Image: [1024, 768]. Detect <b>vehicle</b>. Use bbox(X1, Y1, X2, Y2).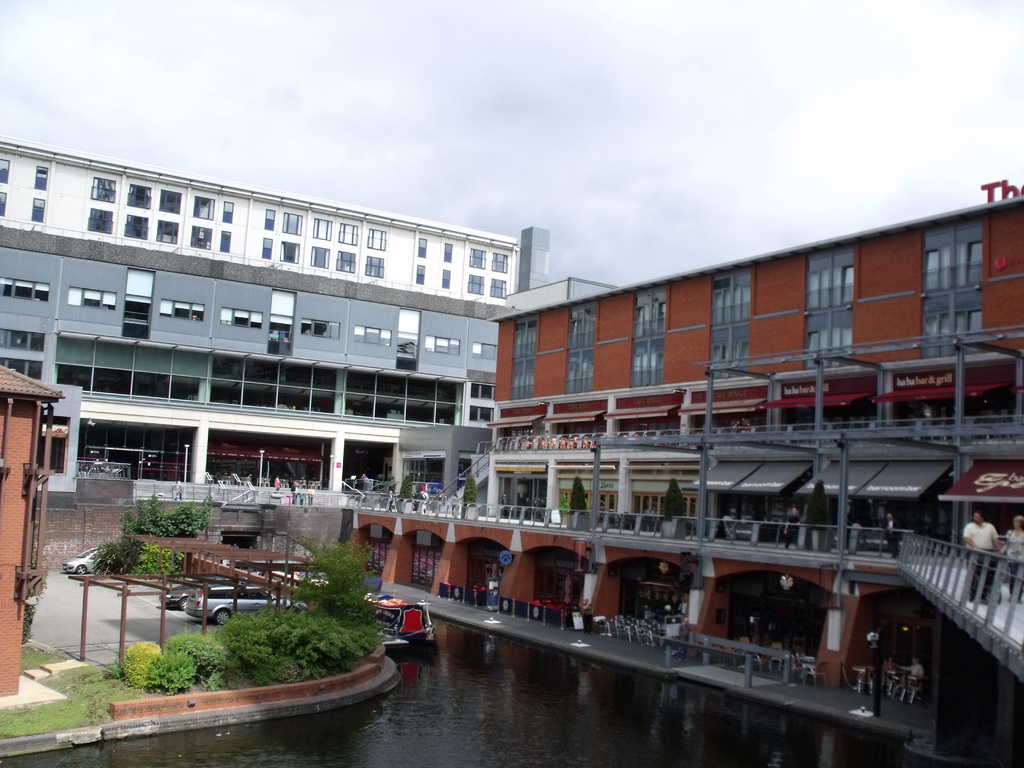
bbox(180, 580, 307, 626).
